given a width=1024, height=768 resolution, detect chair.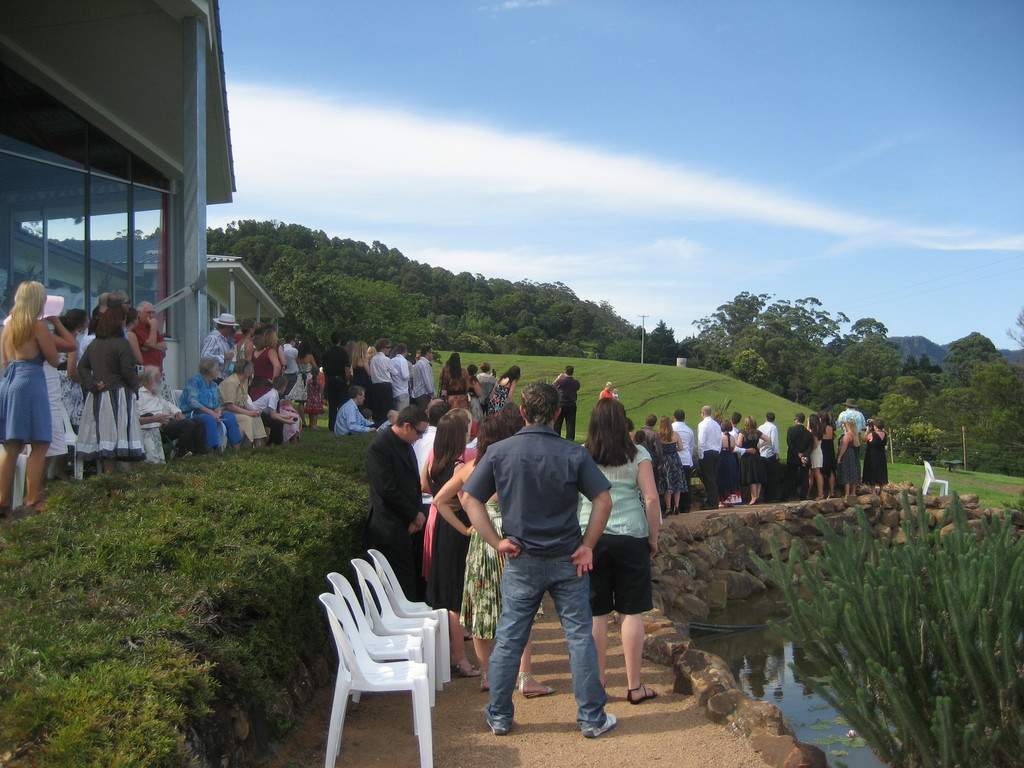
<region>0, 445, 28, 513</region>.
